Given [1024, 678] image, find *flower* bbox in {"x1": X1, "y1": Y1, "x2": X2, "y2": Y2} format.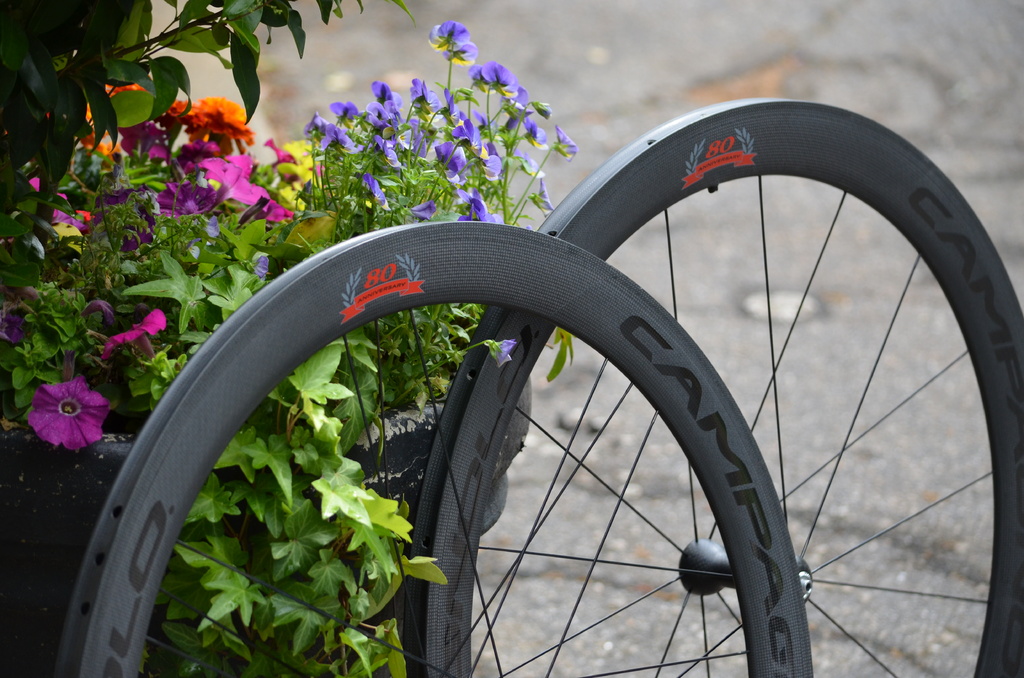
{"x1": 525, "y1": 116, "x2": 545, "y2": 142}.
